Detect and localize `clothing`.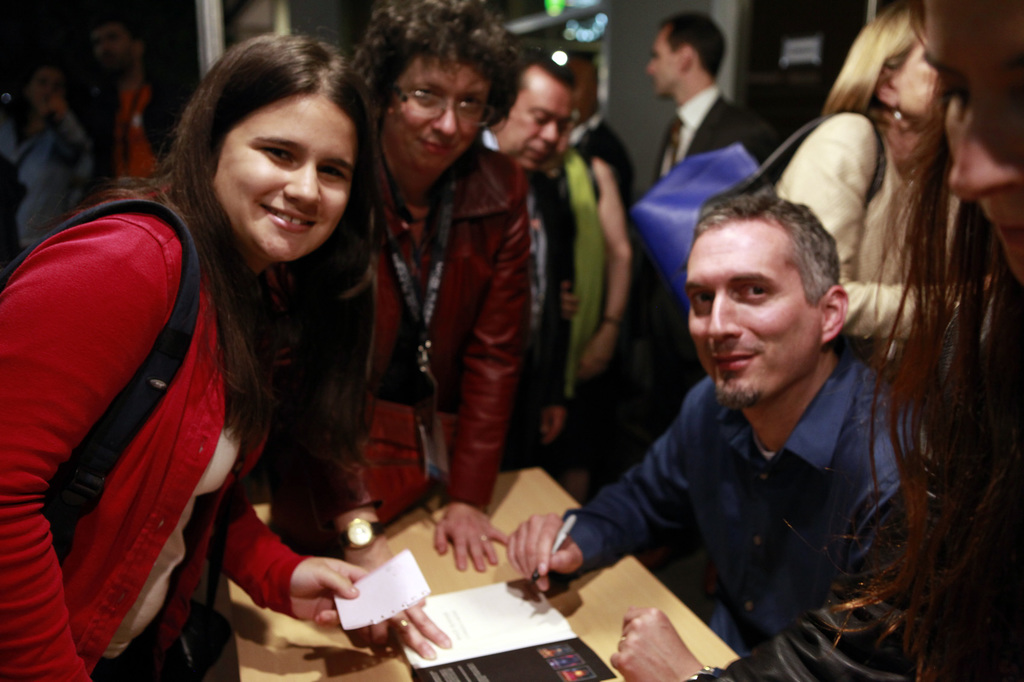
Localized at x1=258, y1=141, x2=525, y2=543.
